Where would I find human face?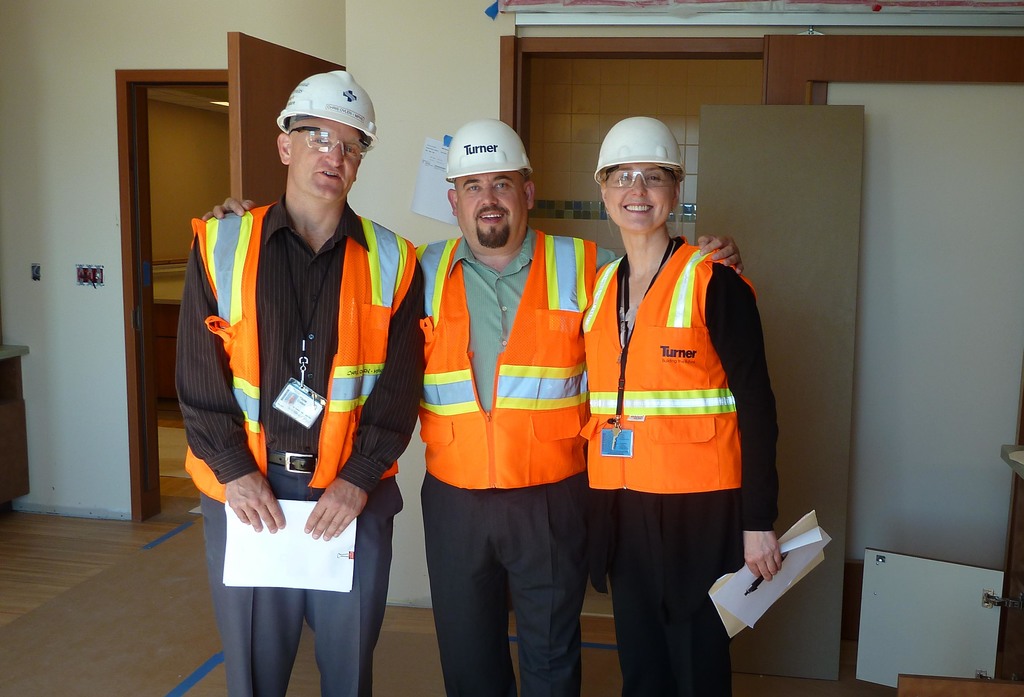
At [289,120,365,200].
